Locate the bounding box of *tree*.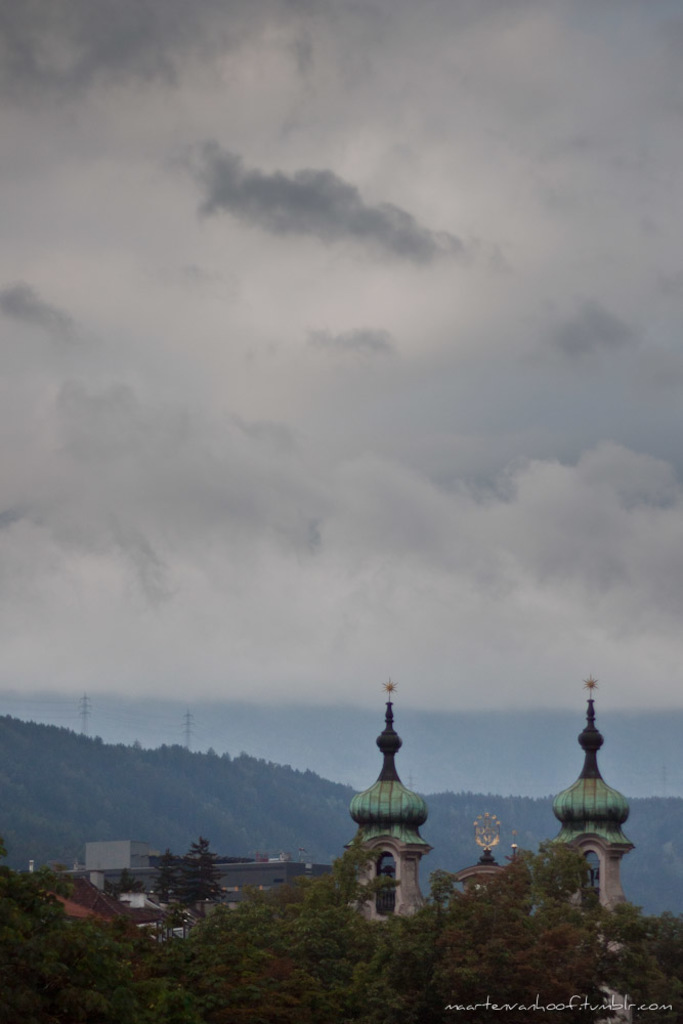
Bounding box: <region>182, 847, 208, 942</region>.
